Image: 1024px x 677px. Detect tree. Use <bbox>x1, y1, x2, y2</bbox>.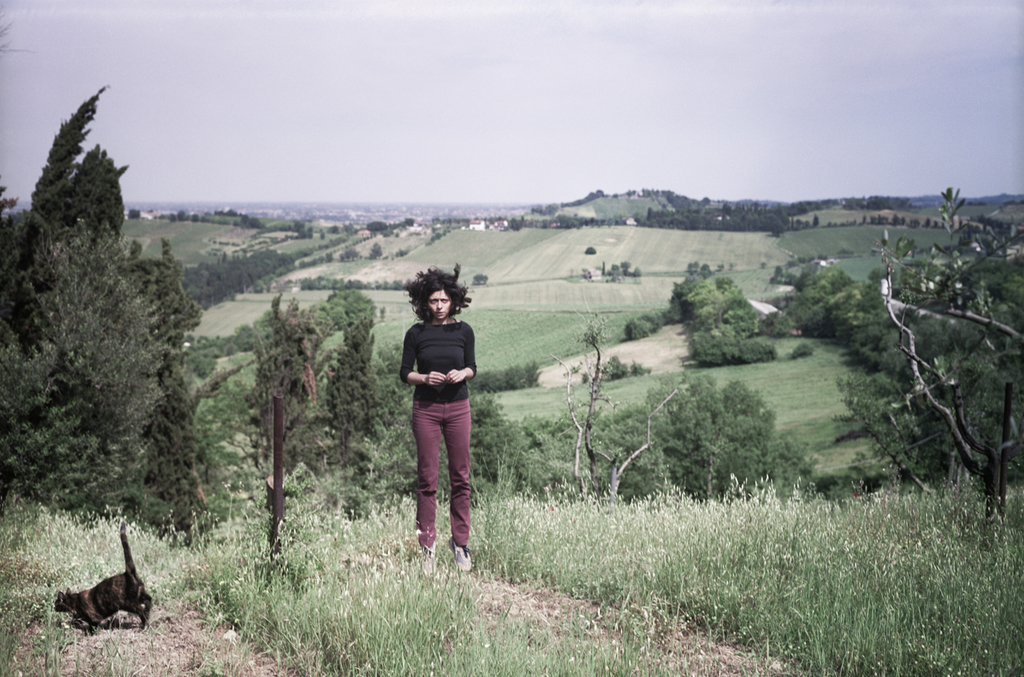
<bbox>5, 91, 130, 338</bbox>.
